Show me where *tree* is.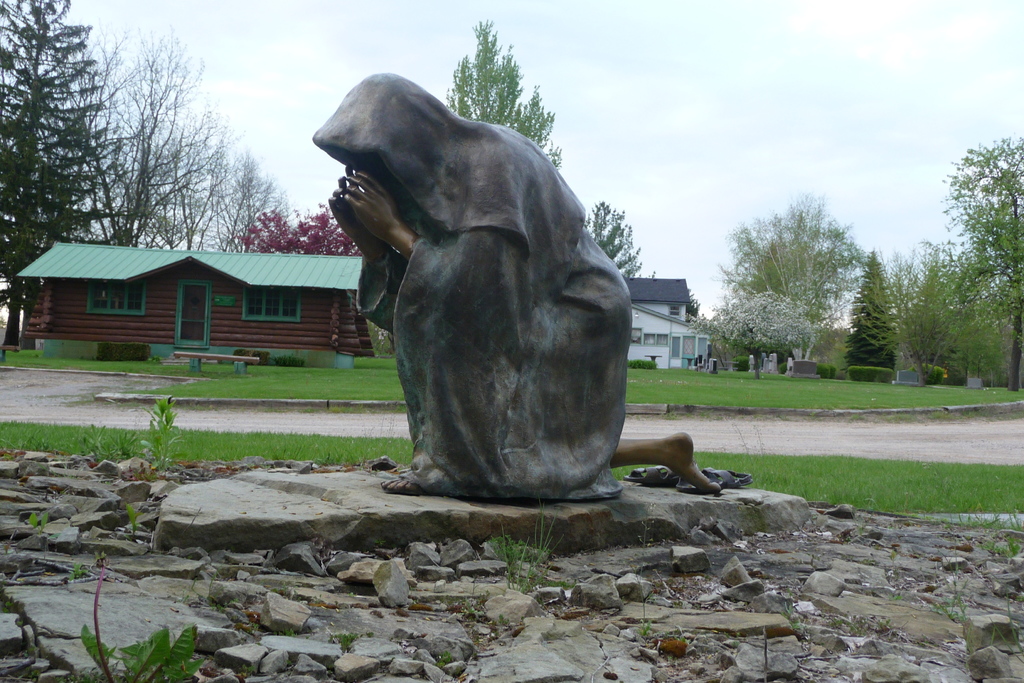
*tree* is at bbox=[241, 201, 364, 262].
